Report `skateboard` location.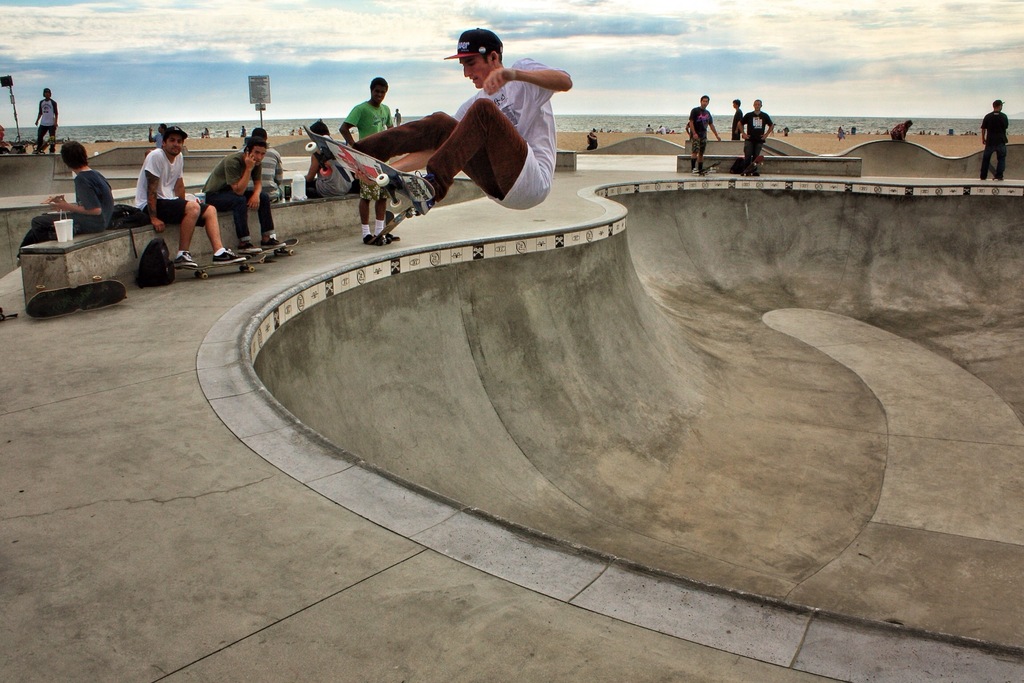
Report: {"left": 369, "top": 205, "right": 415, "bottom": 247}.
